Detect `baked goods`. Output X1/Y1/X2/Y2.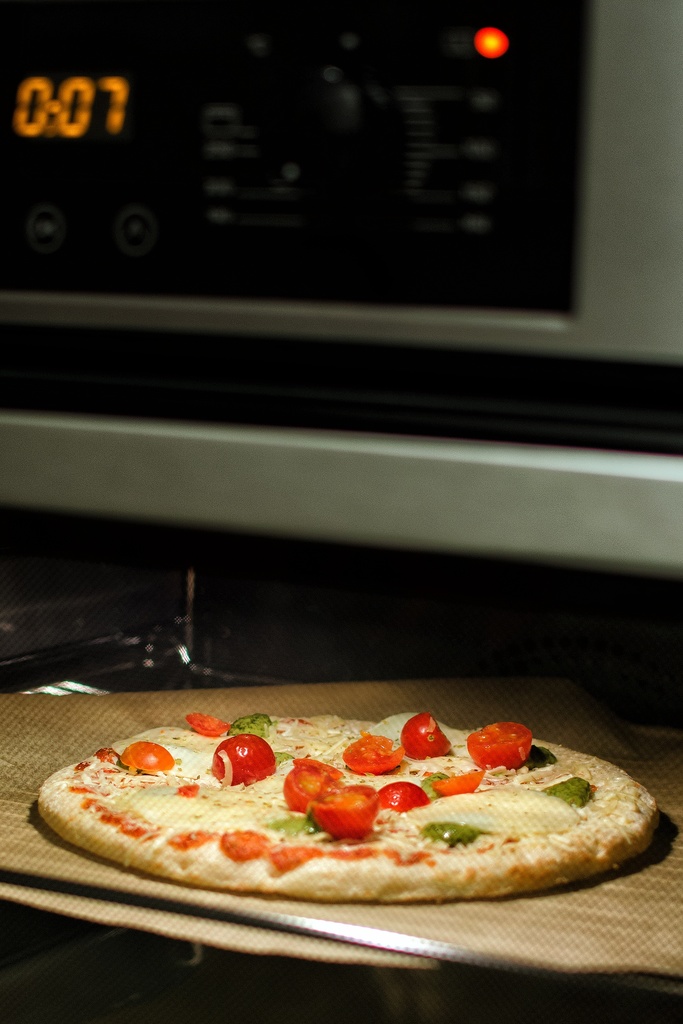
93/712/630/920.
